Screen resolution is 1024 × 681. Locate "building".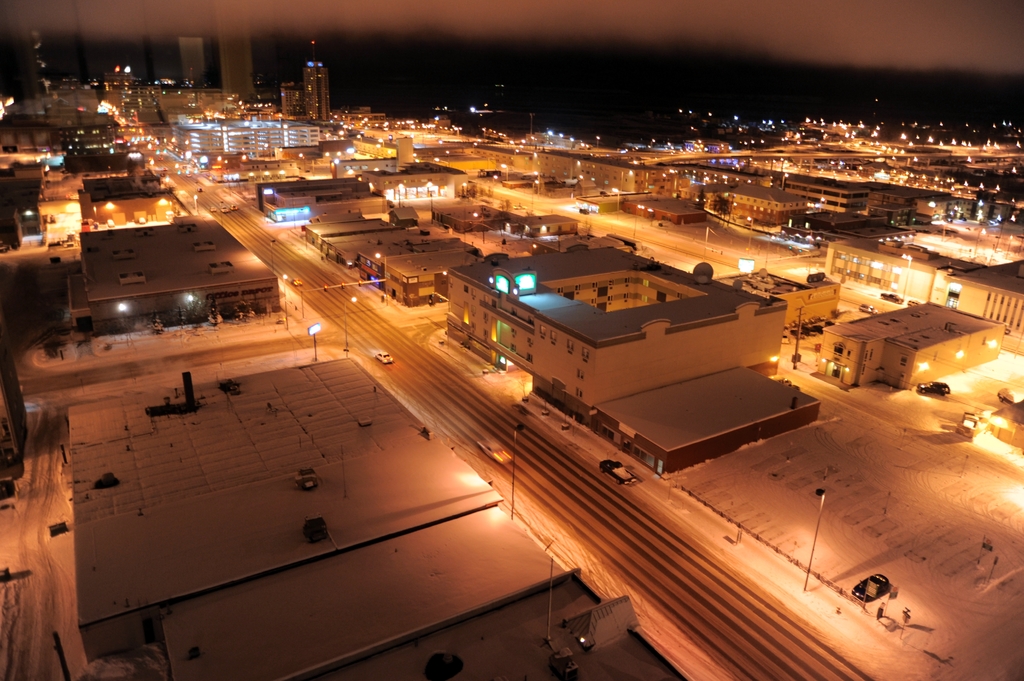
<box>702,181,806,224</box>.
